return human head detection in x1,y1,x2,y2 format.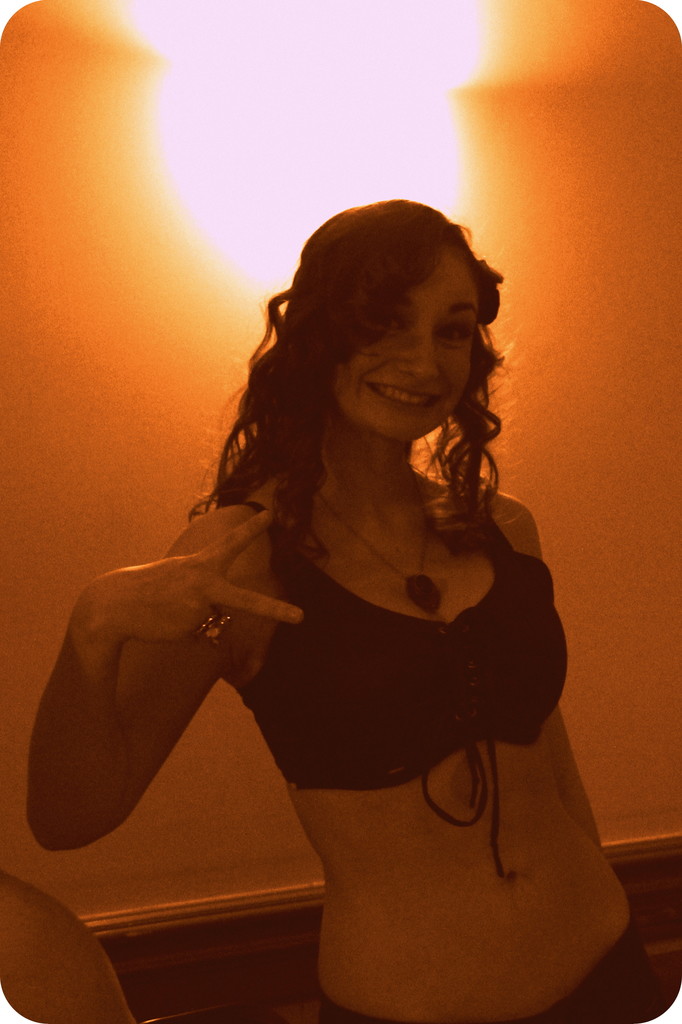
272,201,498,456.
